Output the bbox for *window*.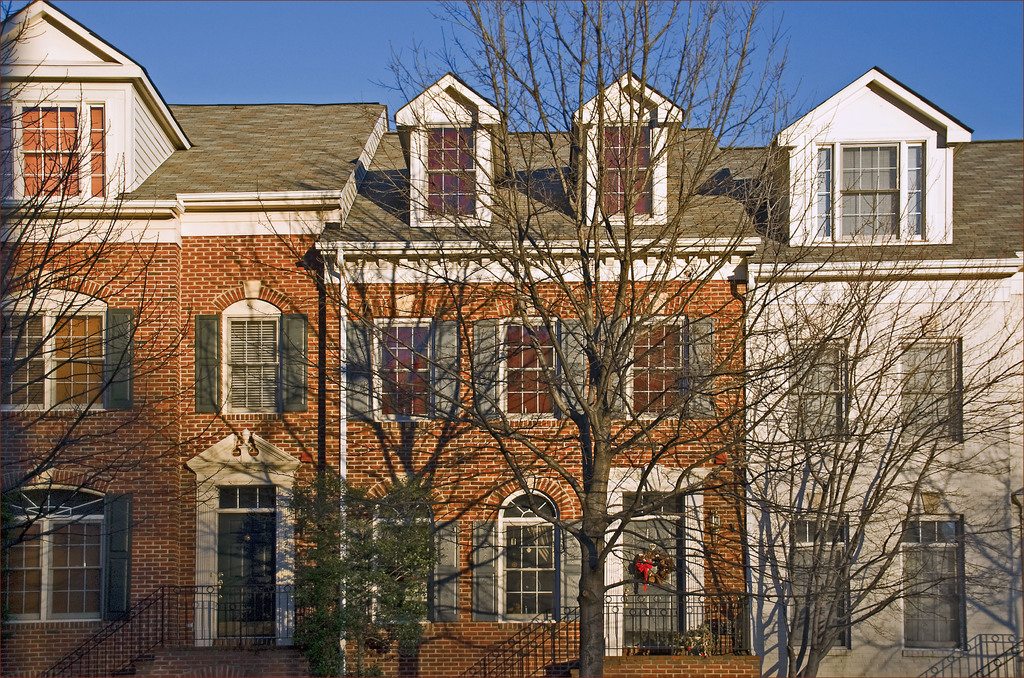
(471, 318, 589, 421).
